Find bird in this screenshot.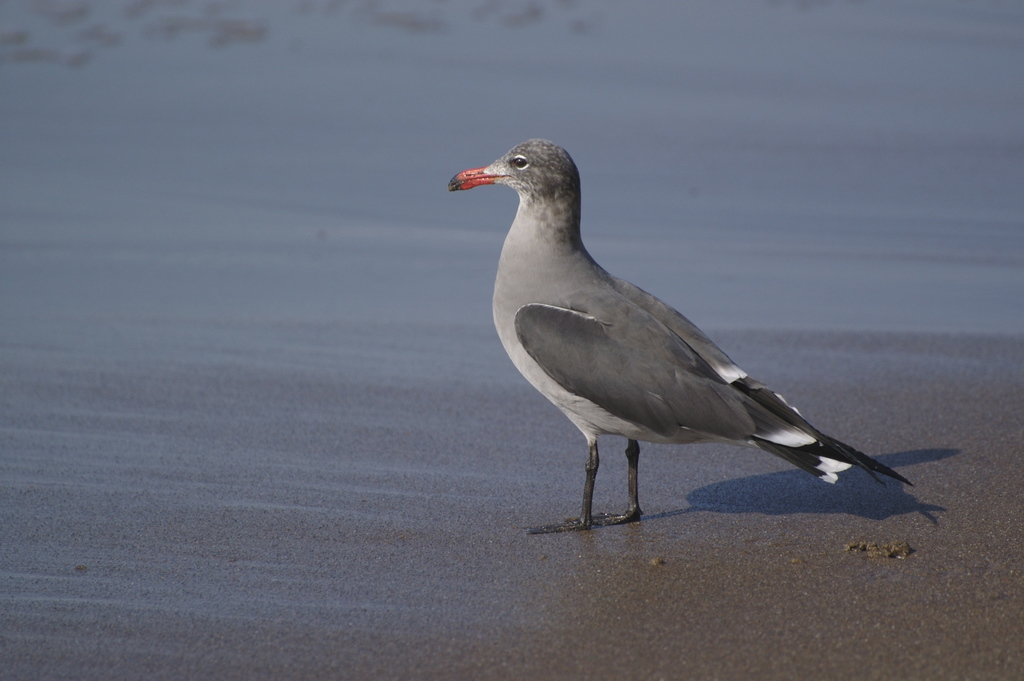
The bounding box for bird is box=[427, 129, 940, 517].
